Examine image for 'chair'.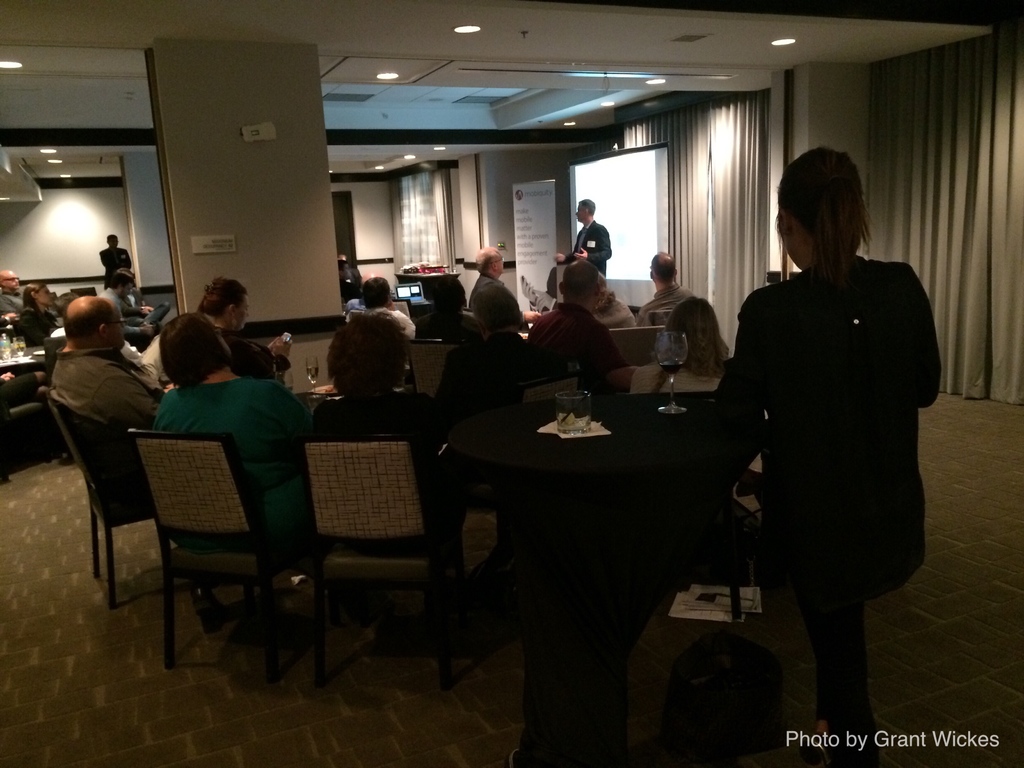
Examination result: <box>126,430,307,667</box>.
